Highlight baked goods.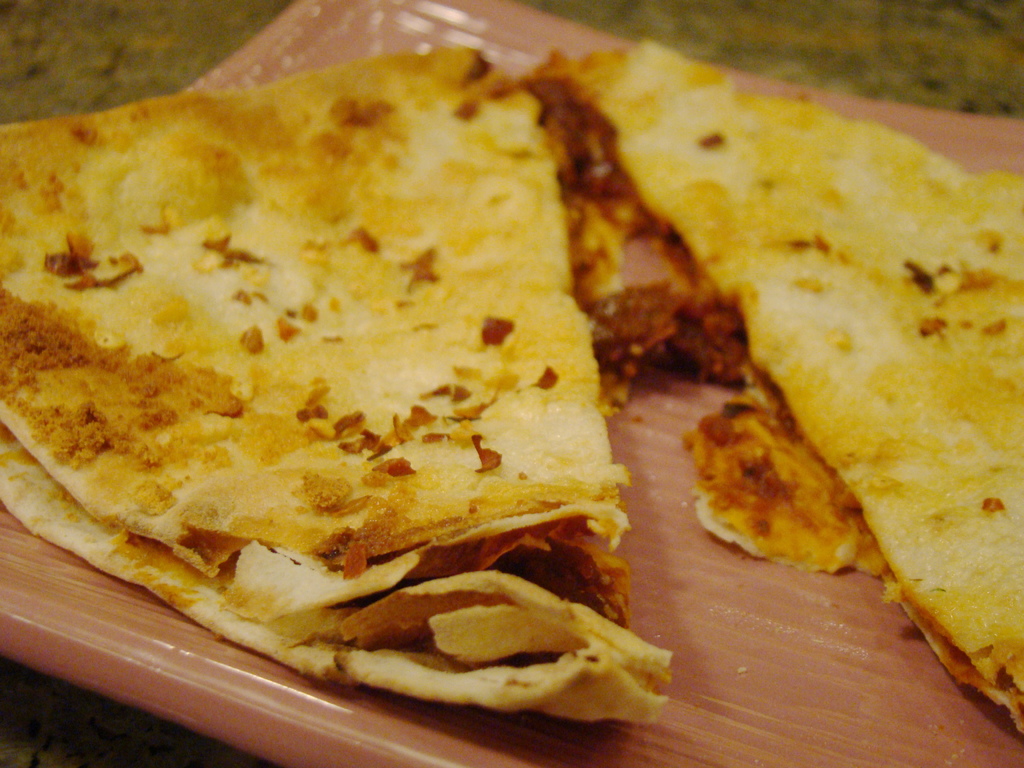
Highlighted region: box=[0, 42, 671, 726].
